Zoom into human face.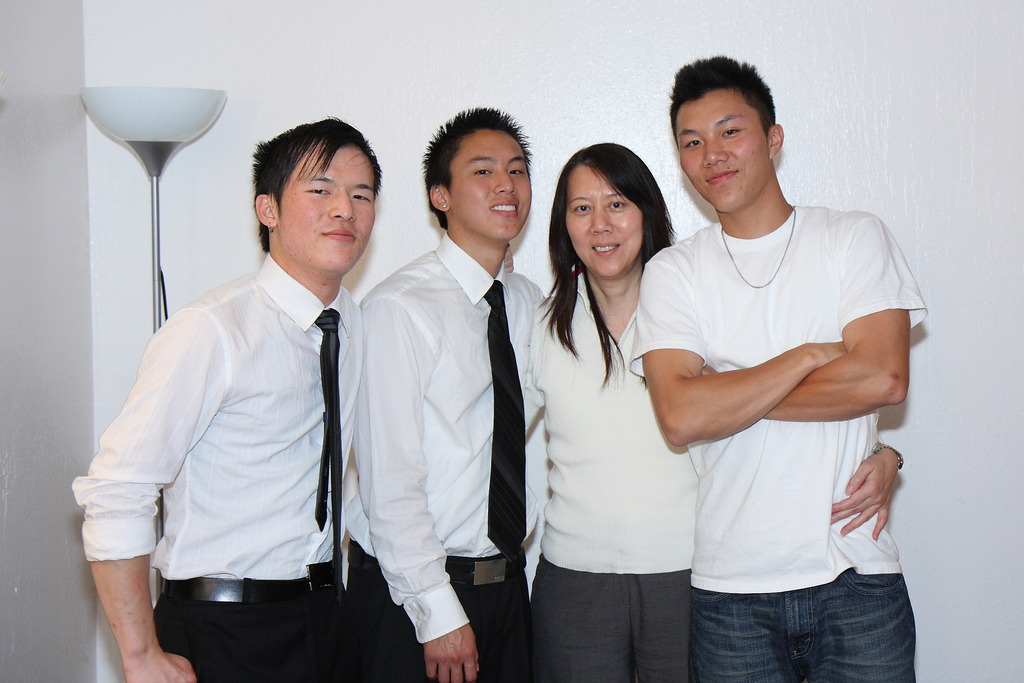
Zoom target: bbox=(449, 127, 530, 238).
